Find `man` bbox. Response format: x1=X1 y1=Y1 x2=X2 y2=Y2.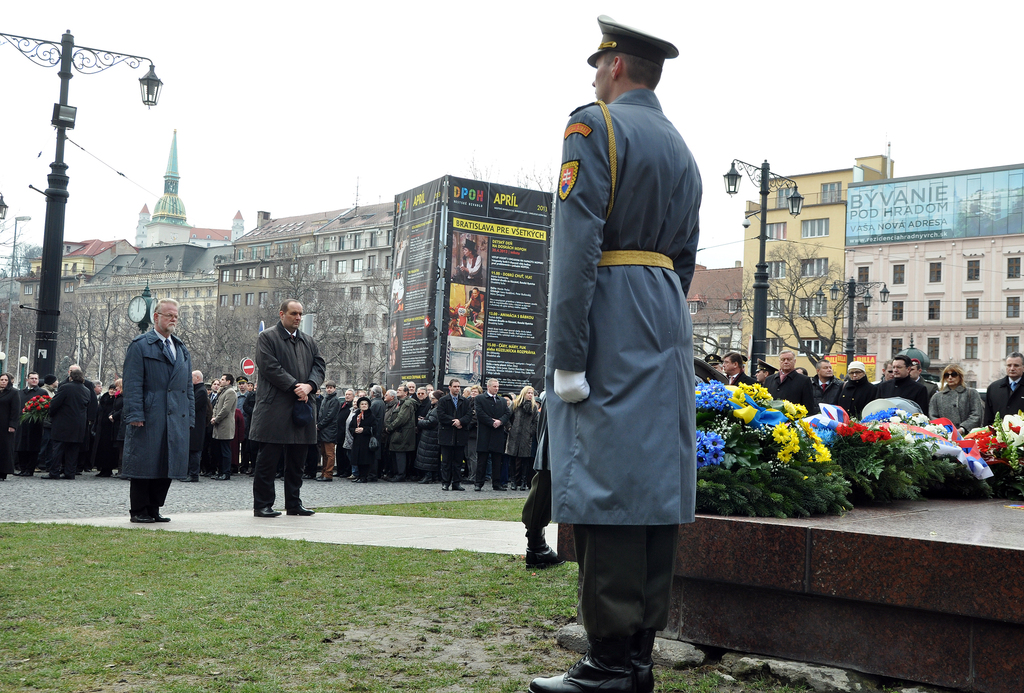
x1=410 y1=387 x2=426 y2=421.
